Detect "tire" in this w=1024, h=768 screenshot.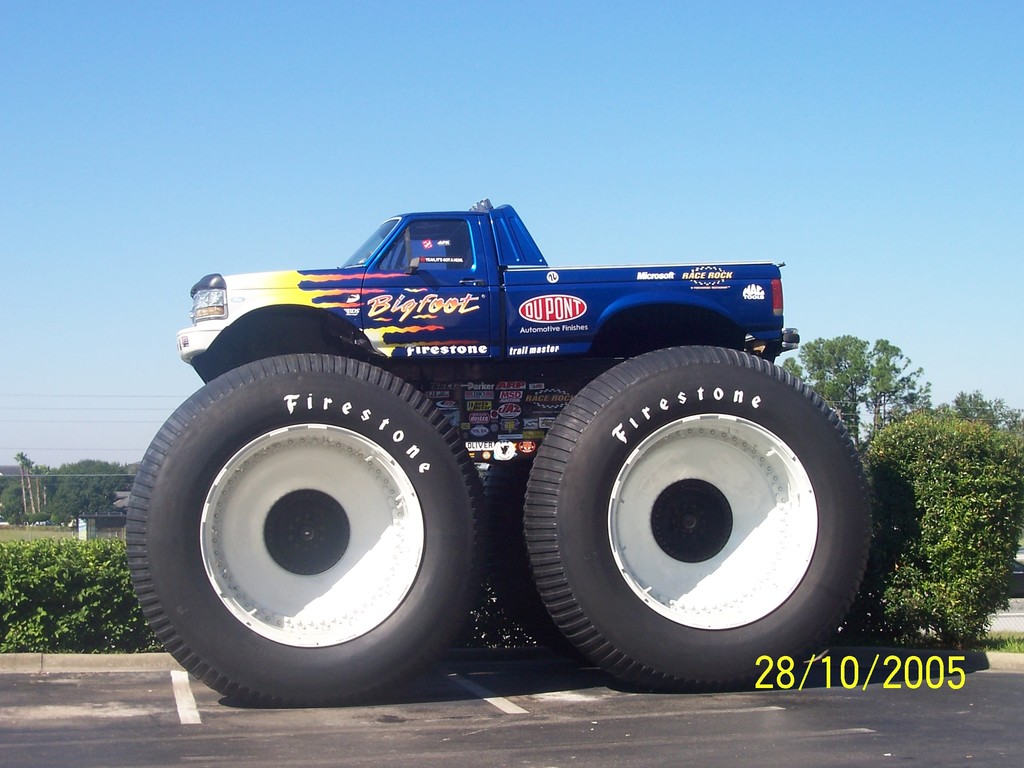
Detection: rect(526, 341, 867, 696).
